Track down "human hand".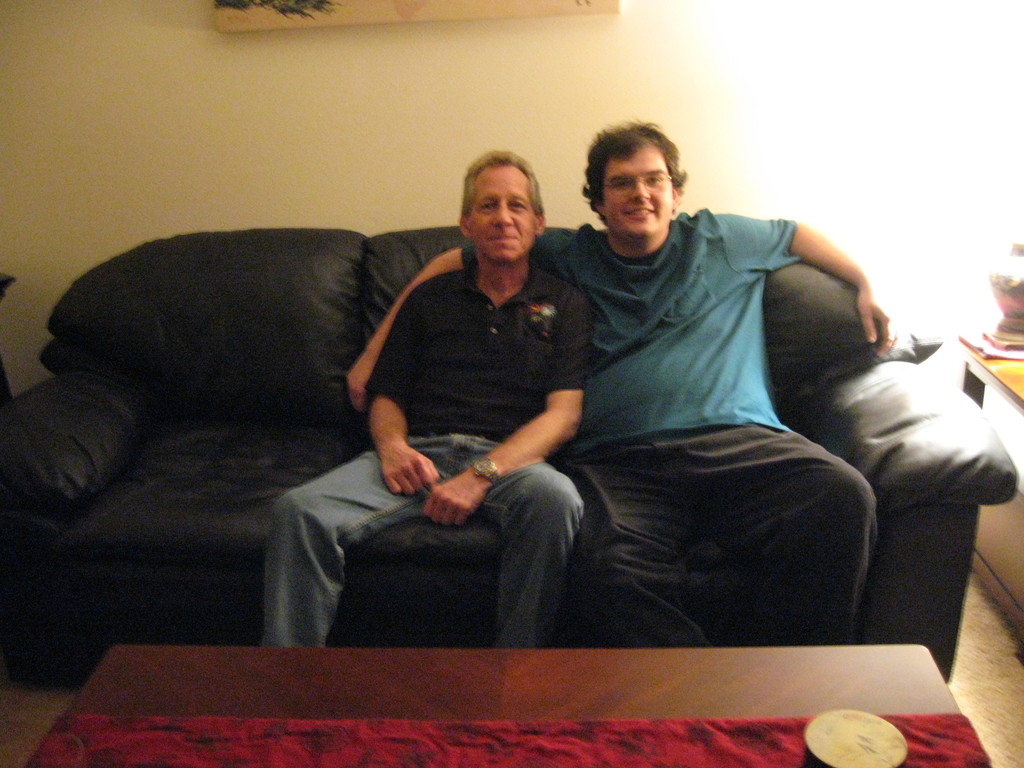
Tracked to x1=347, y1=355, x2=376, y2=416.
